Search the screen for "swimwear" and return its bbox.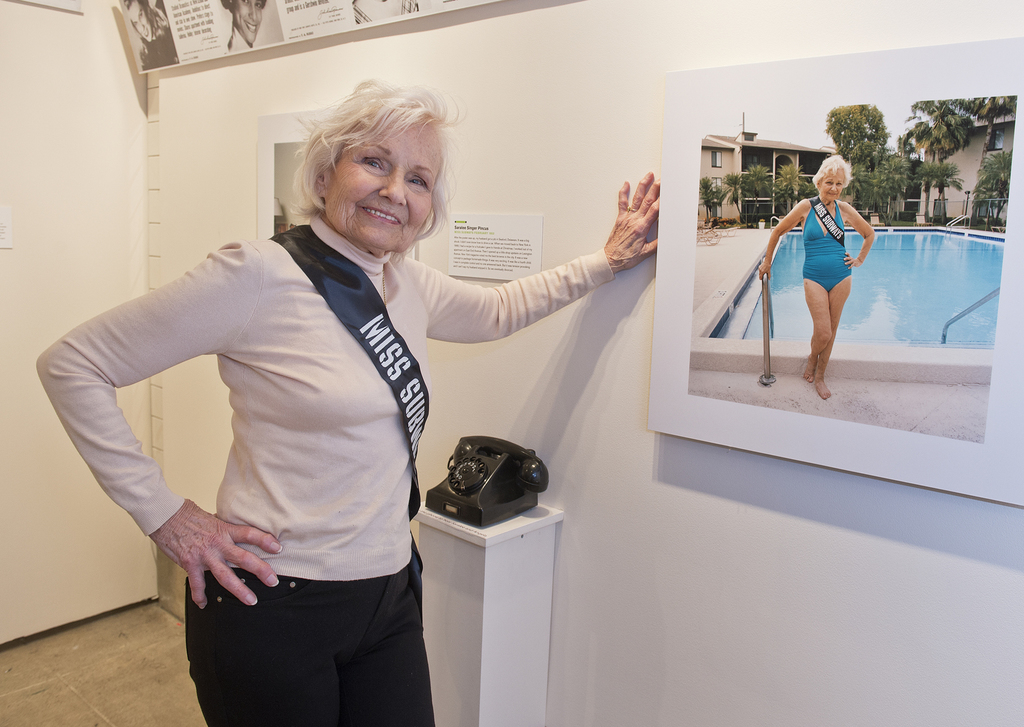
Found: x1=802 y1=200 x2=850 y2=295.
